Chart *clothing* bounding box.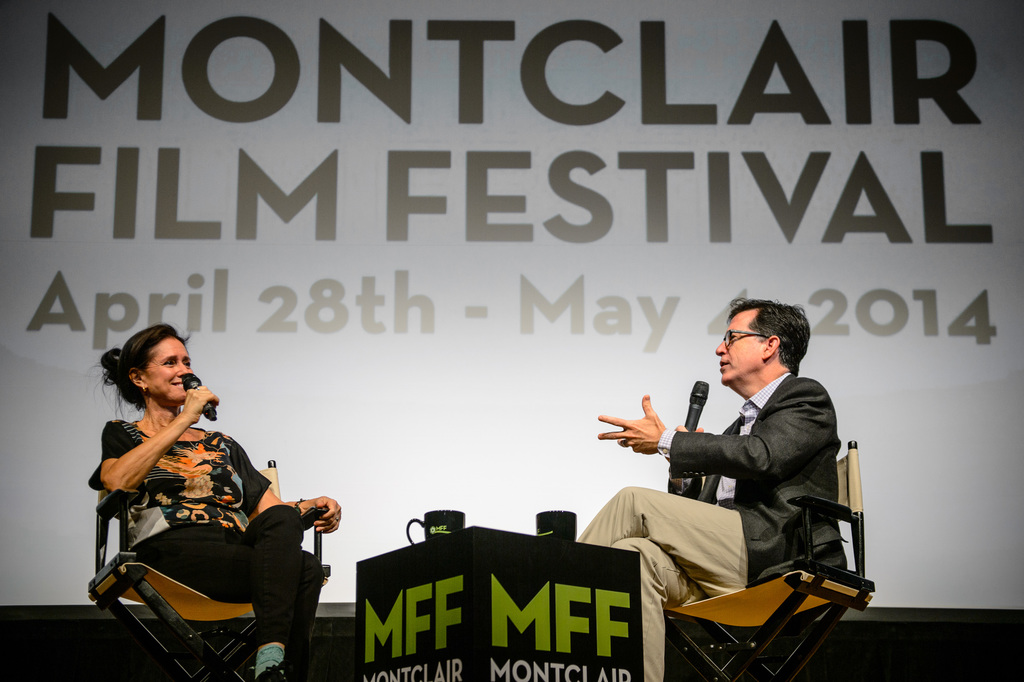
Charted: [85,418,323,647].
